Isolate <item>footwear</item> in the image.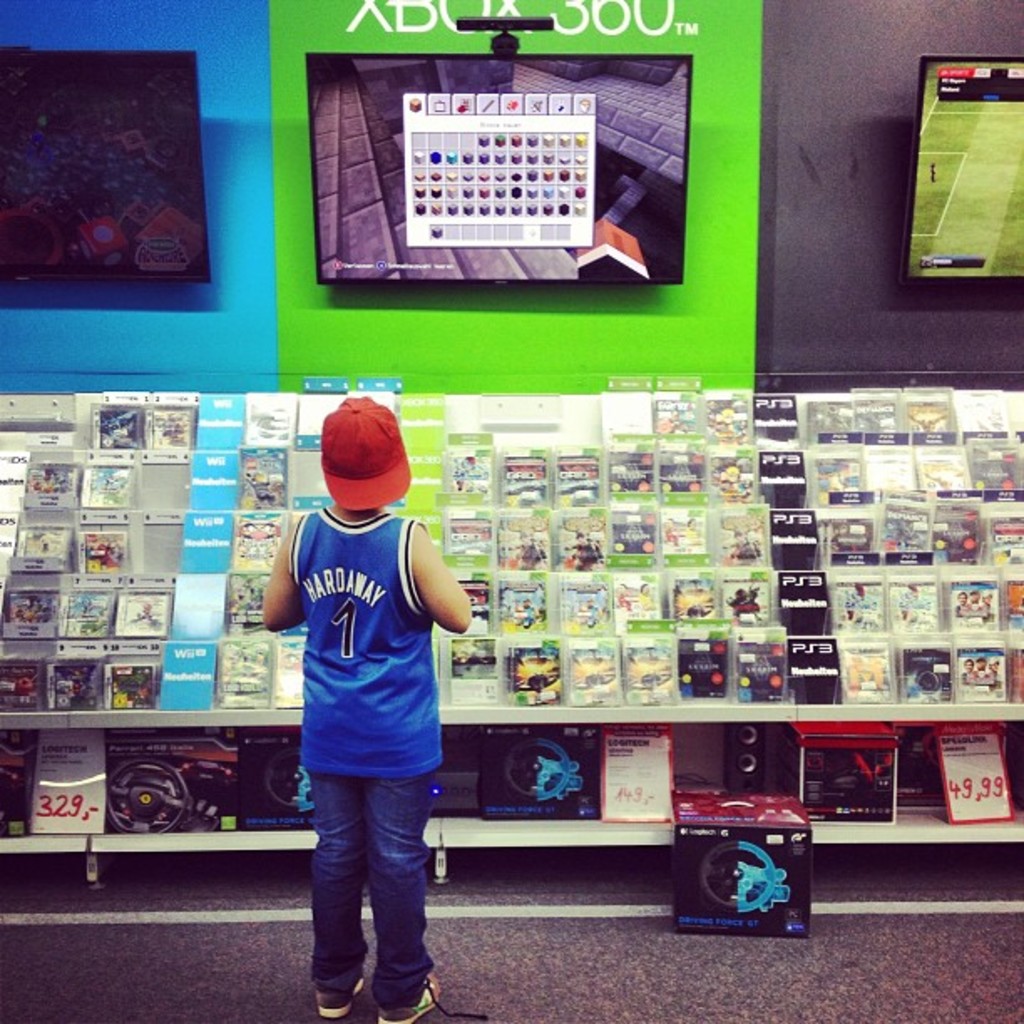
Isolated region: (left=308, top=960, right=363, bottom=1022).
